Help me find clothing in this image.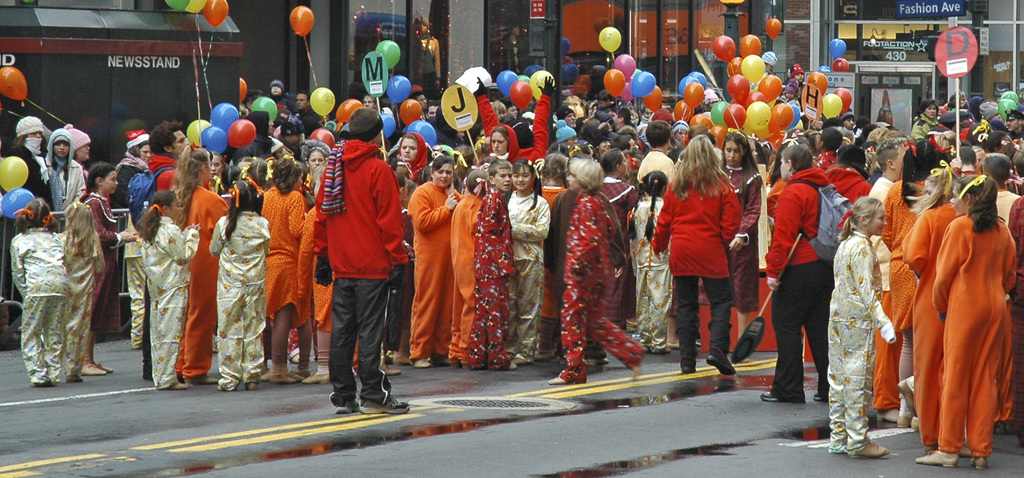
Found it: locate(136, 212, 202, 392).
